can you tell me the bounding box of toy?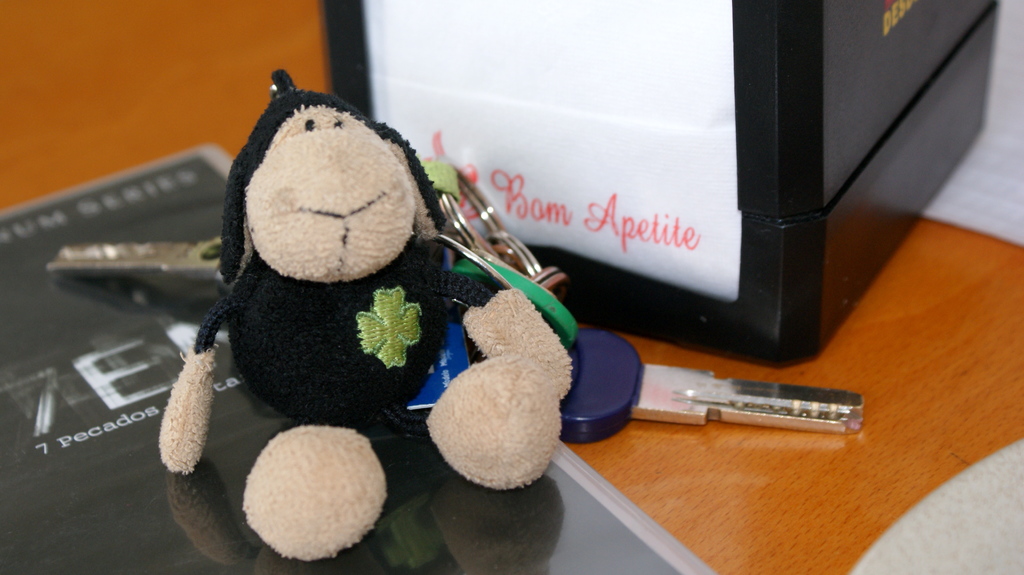
156 71 580 558.
